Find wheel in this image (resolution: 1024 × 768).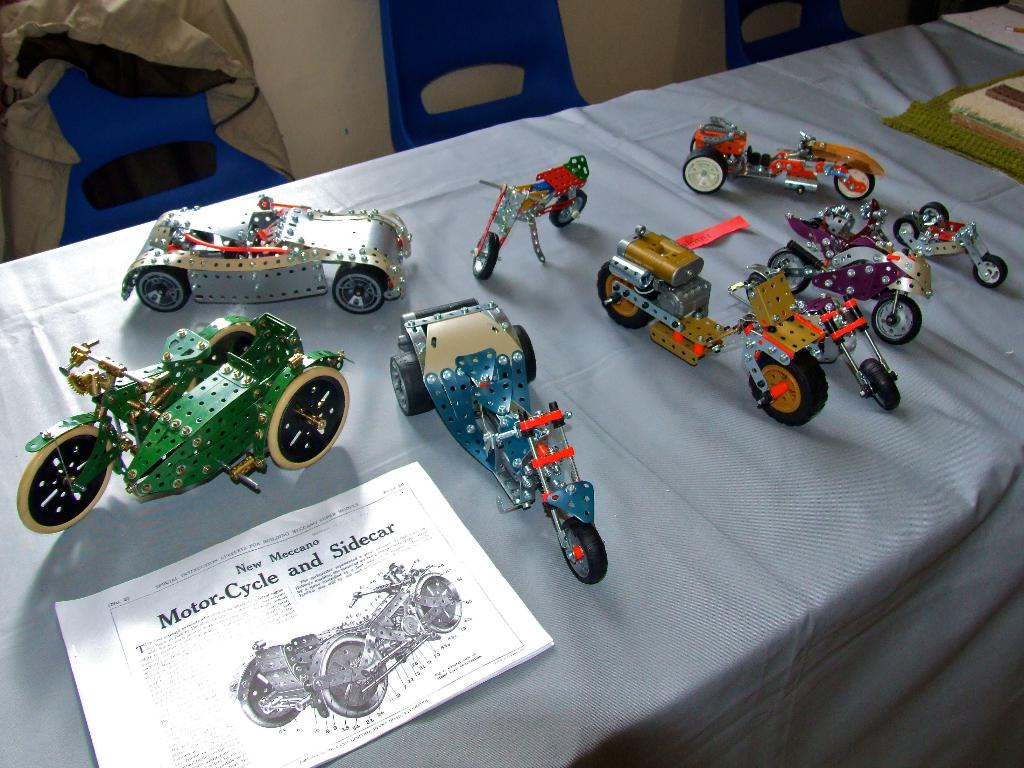
<bbox>266, 360, 354, 475</bbox>.
